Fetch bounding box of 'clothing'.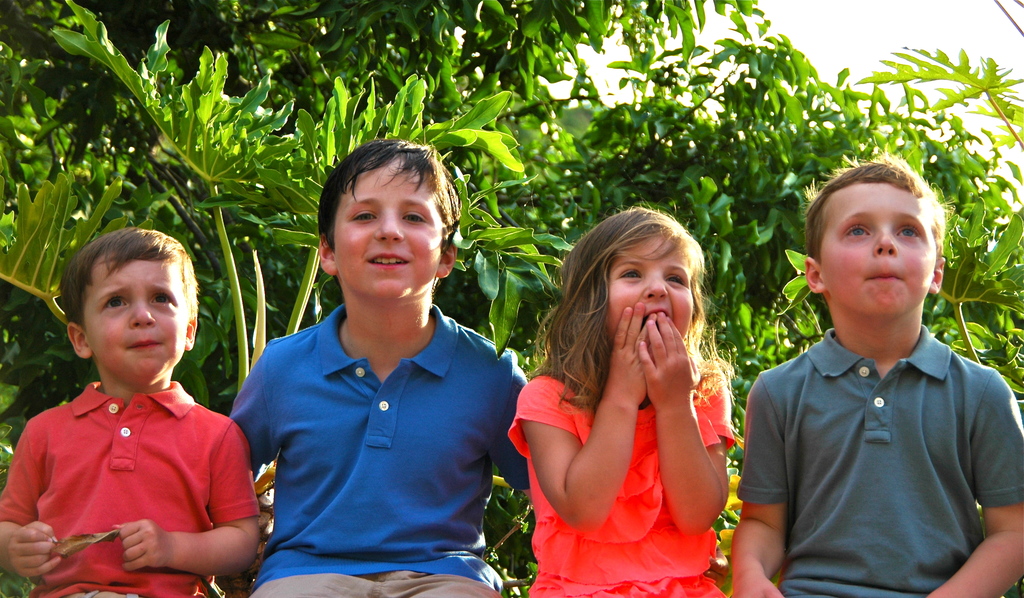
Bbox: x1=507, y1=359, x2=737, y2=597.
